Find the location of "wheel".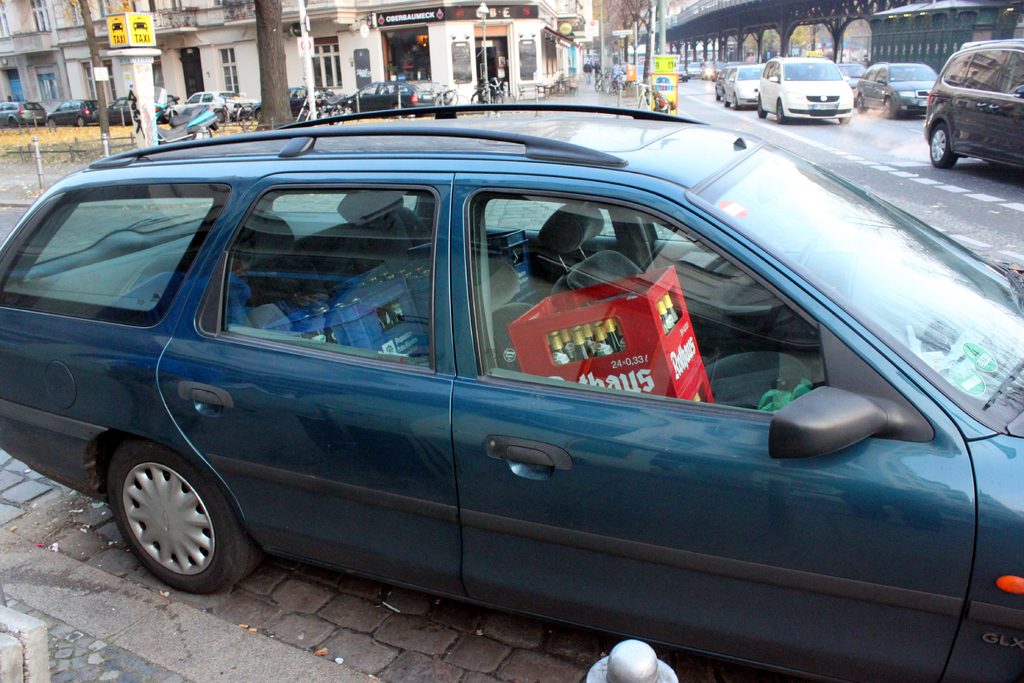
Location: crop(776, 103, 785, 122).
